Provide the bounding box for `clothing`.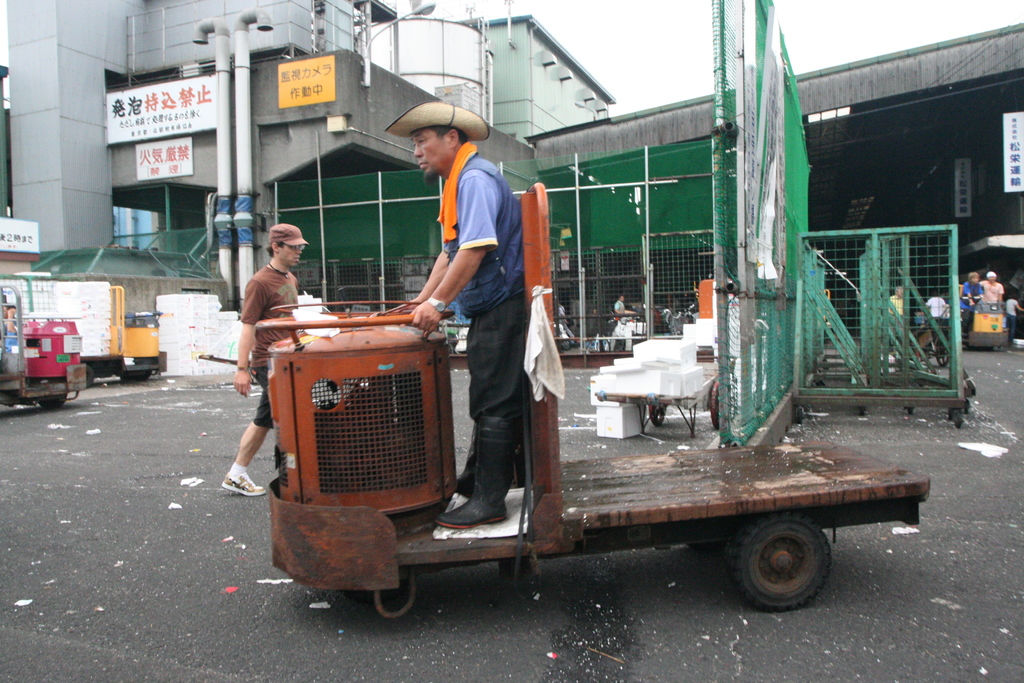
select_region(984, 281, 1004, 304).
